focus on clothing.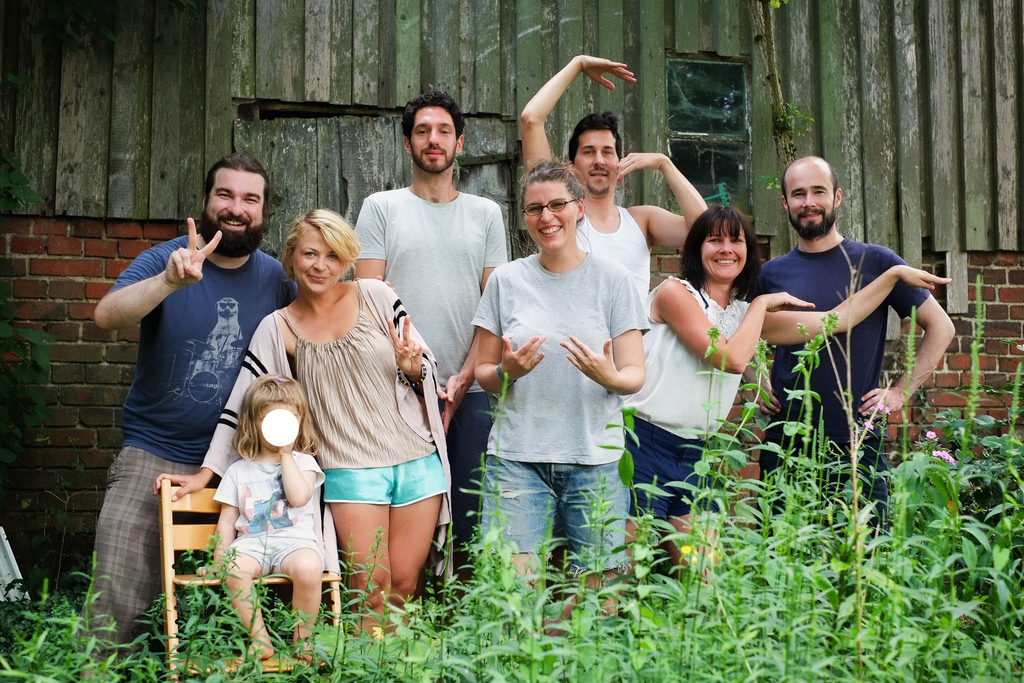
Focused at [212,464,321,548].
